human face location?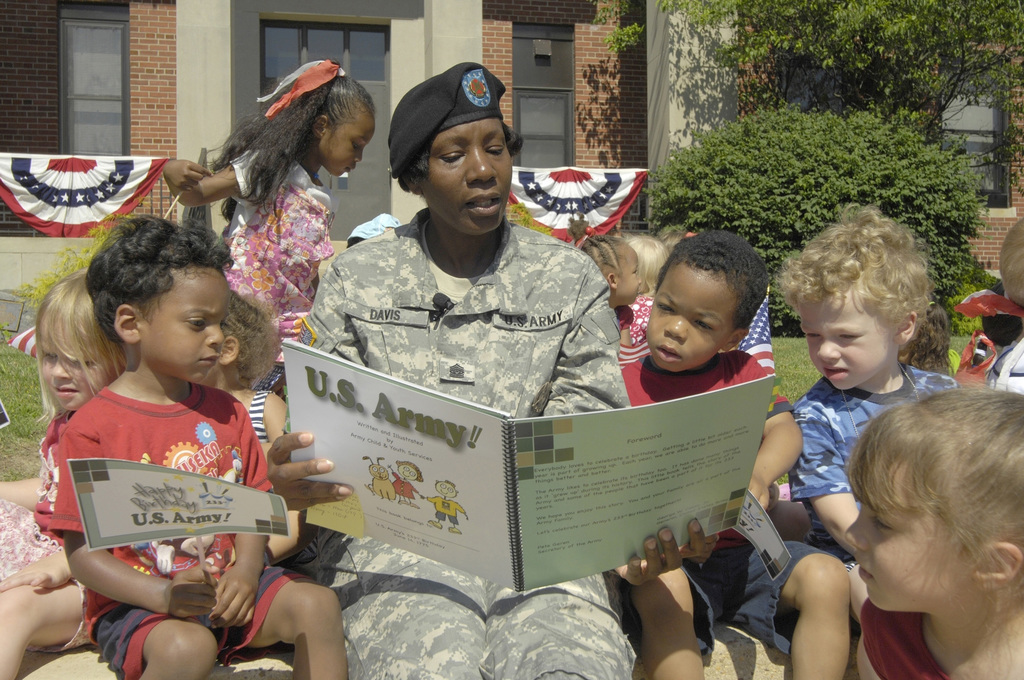
(618, 241, 643, 307)
